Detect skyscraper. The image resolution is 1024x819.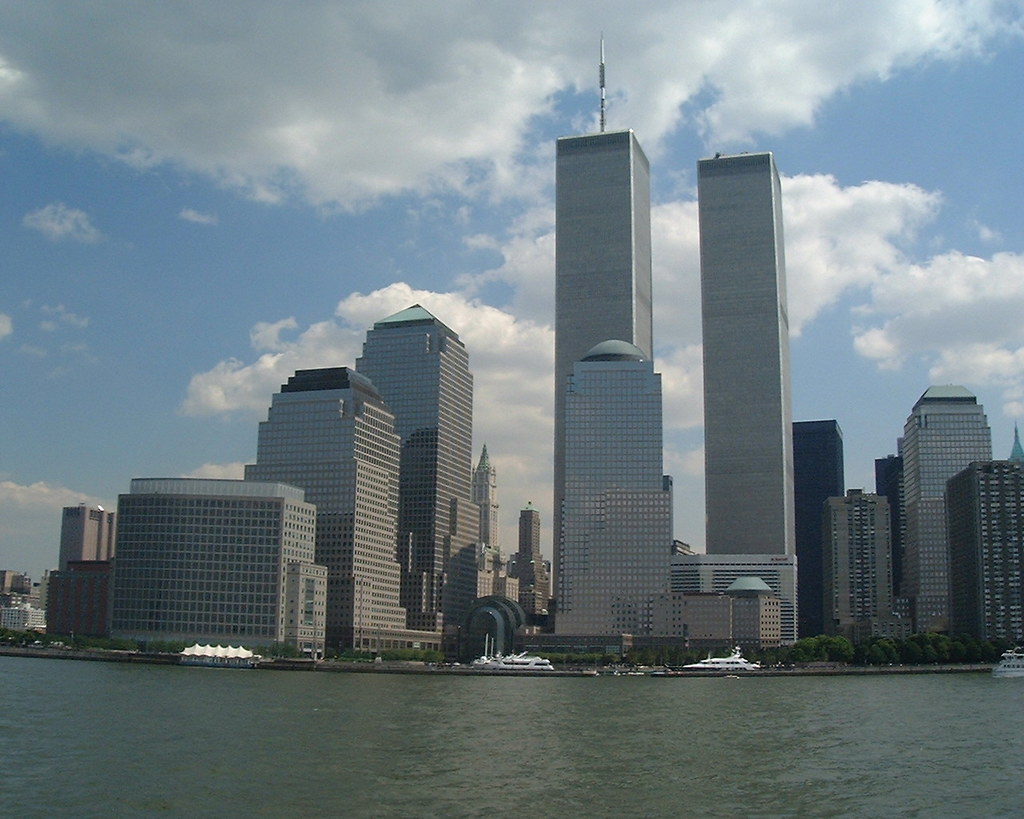
358:294:496:626.
